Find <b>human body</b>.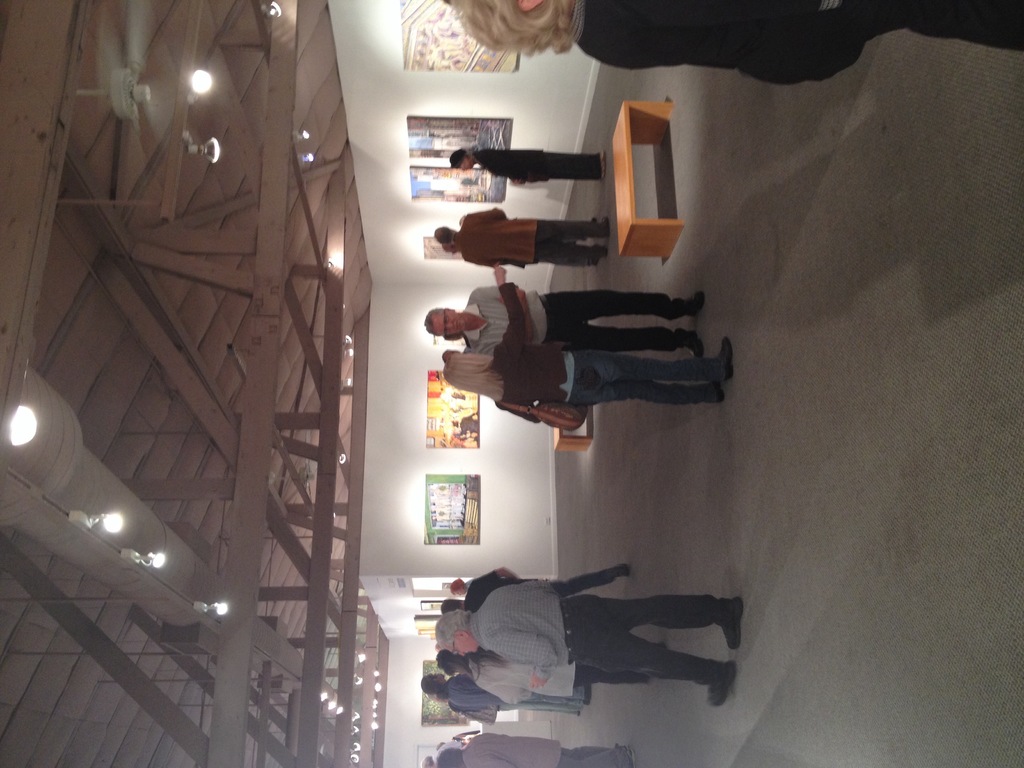
x1=439, y1=644, x2=666, y2=699.
